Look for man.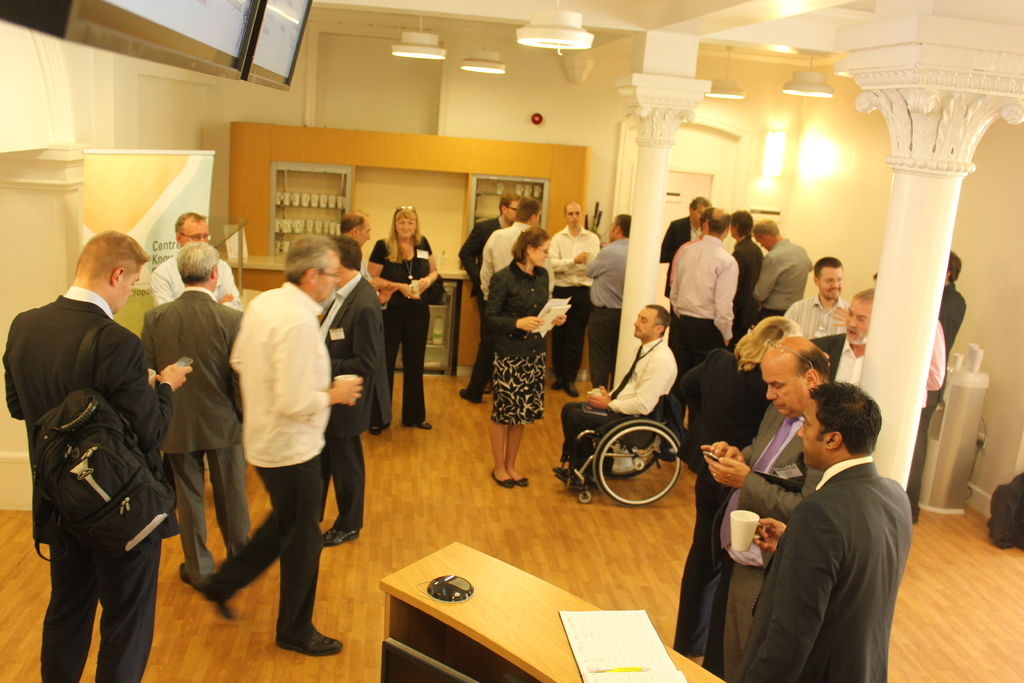
Found: [147, 210, 244, 543].
